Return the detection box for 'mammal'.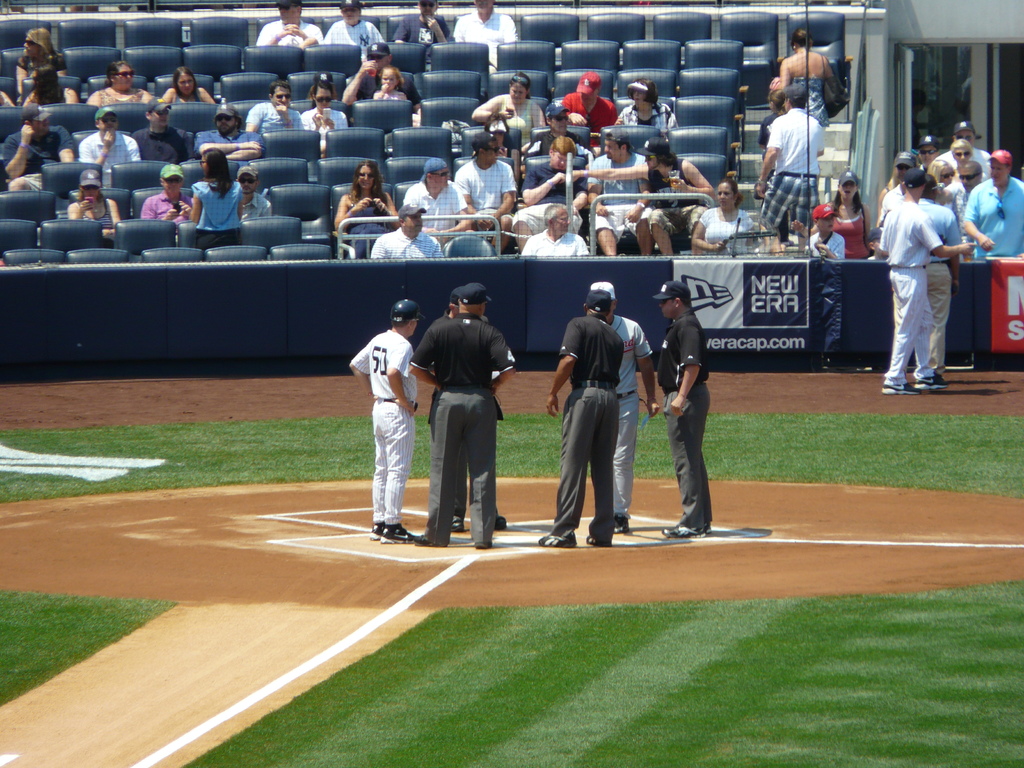
<box>761,88,787,148</box>.
